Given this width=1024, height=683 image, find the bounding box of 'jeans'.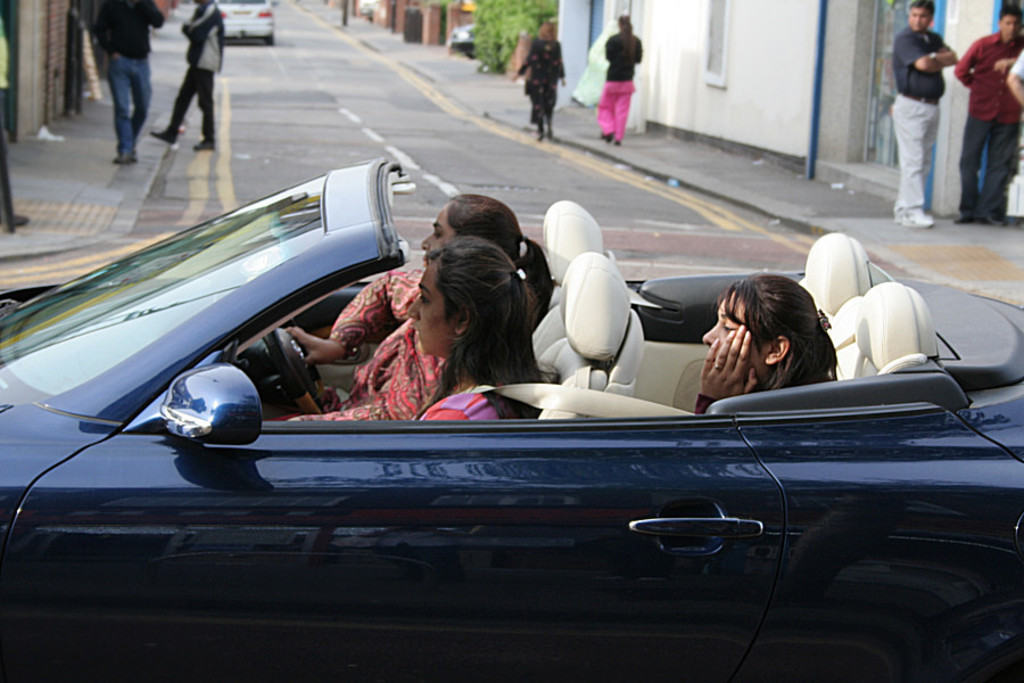
(887,96,936,209).
